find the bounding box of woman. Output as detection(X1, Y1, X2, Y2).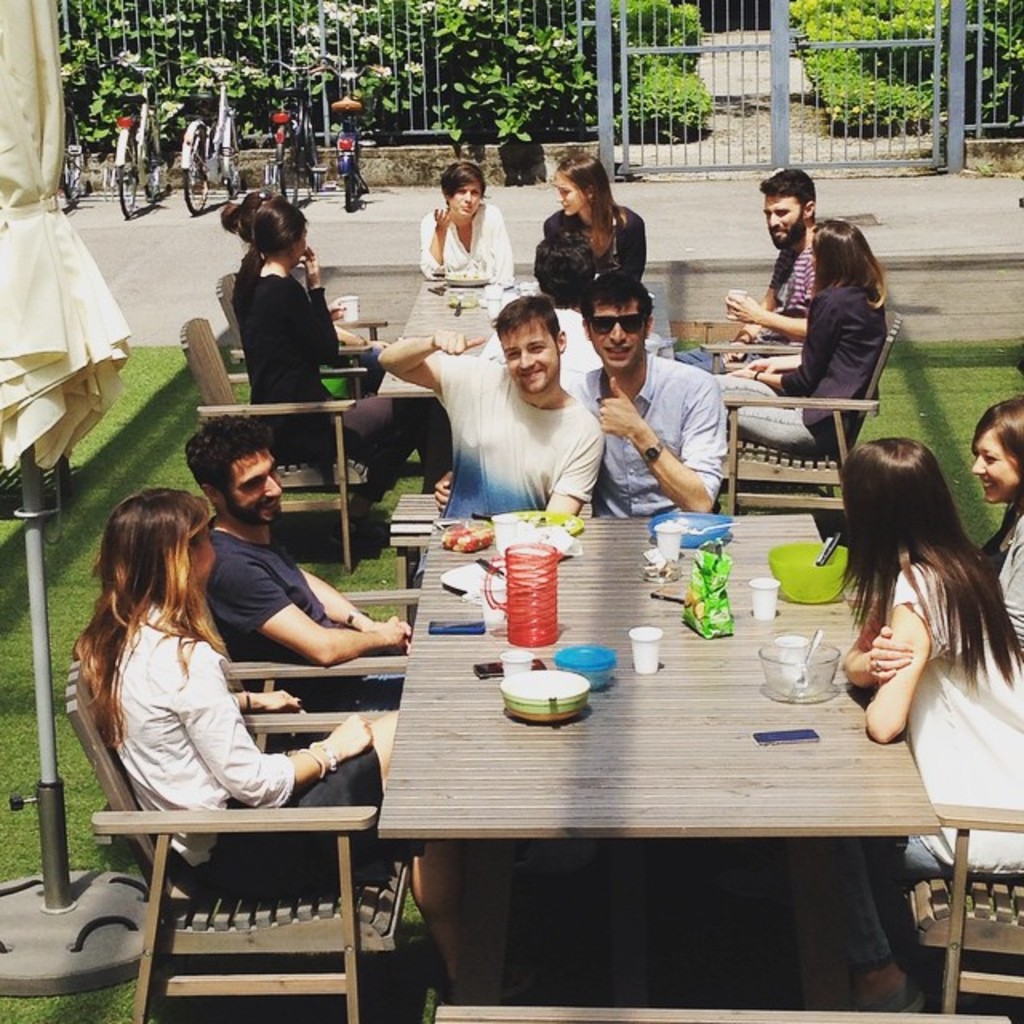
detection(712, 218, 888, 454).
